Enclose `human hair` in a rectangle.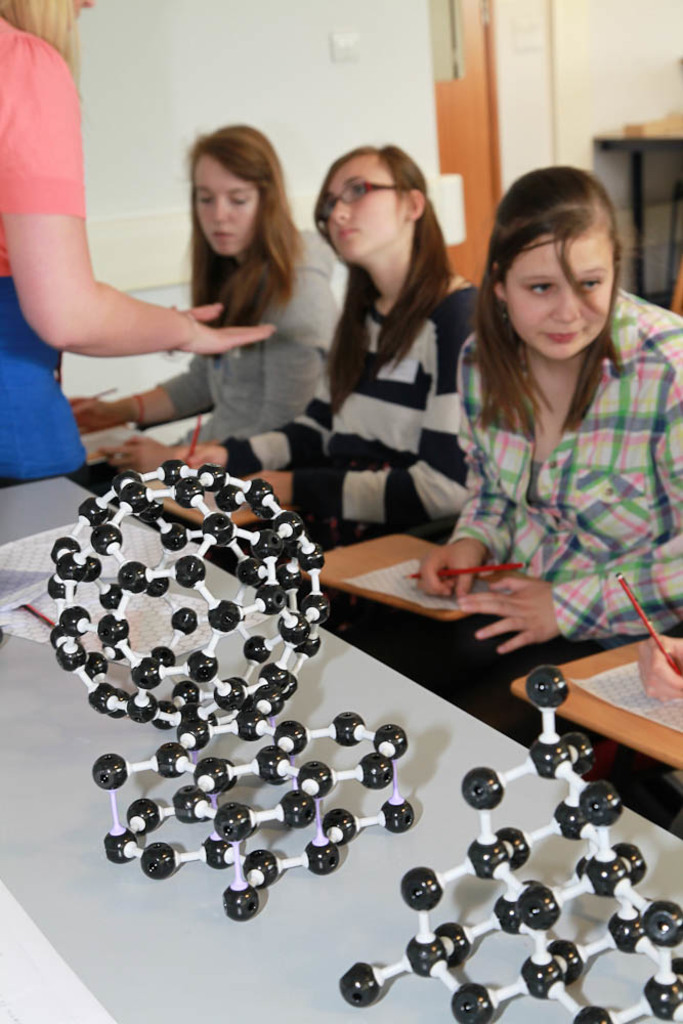
Rect(0, 0, 89, 114).
